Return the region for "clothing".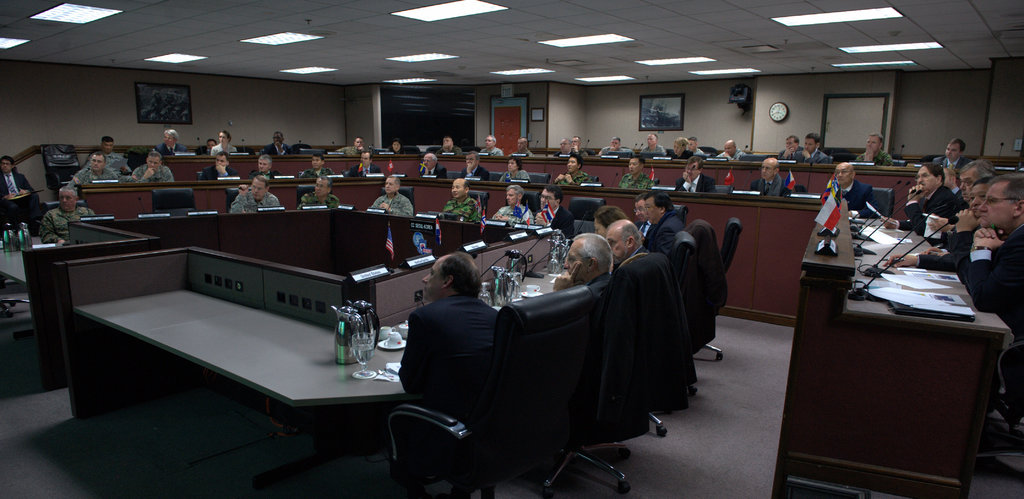
780 147 800 160.
